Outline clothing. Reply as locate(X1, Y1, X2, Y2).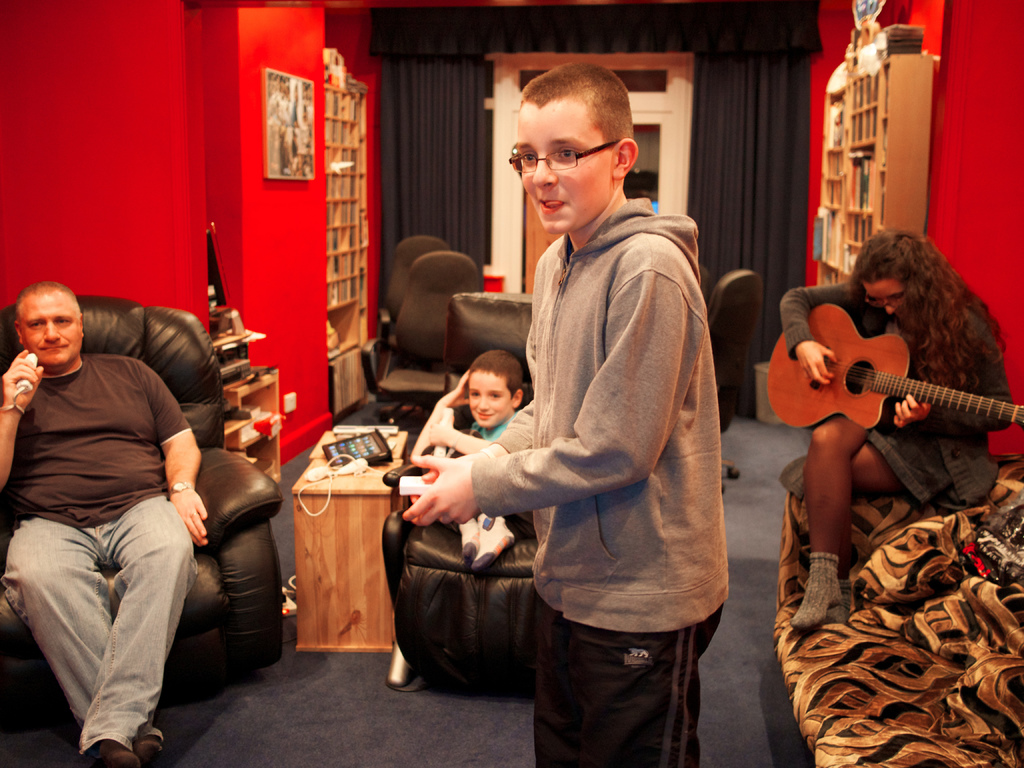
locate(3, 351, 188, 525).
